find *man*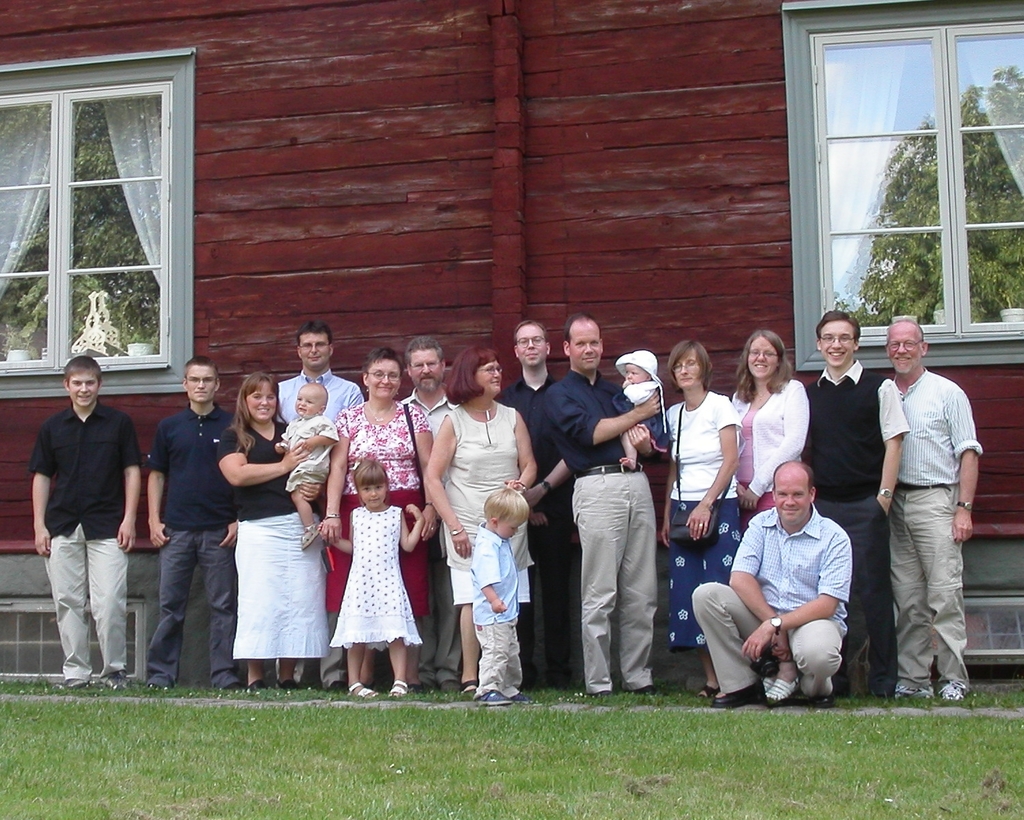
(544, 305, 671, 700)
